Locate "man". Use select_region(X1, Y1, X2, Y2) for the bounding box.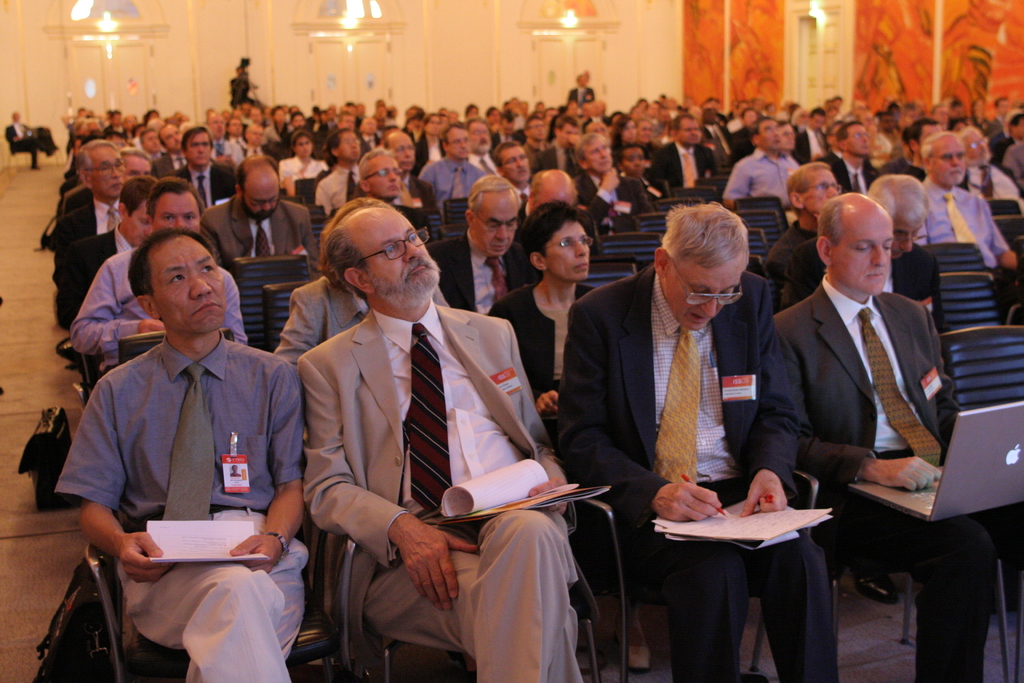
select_region(292, 193, 605, 682).
